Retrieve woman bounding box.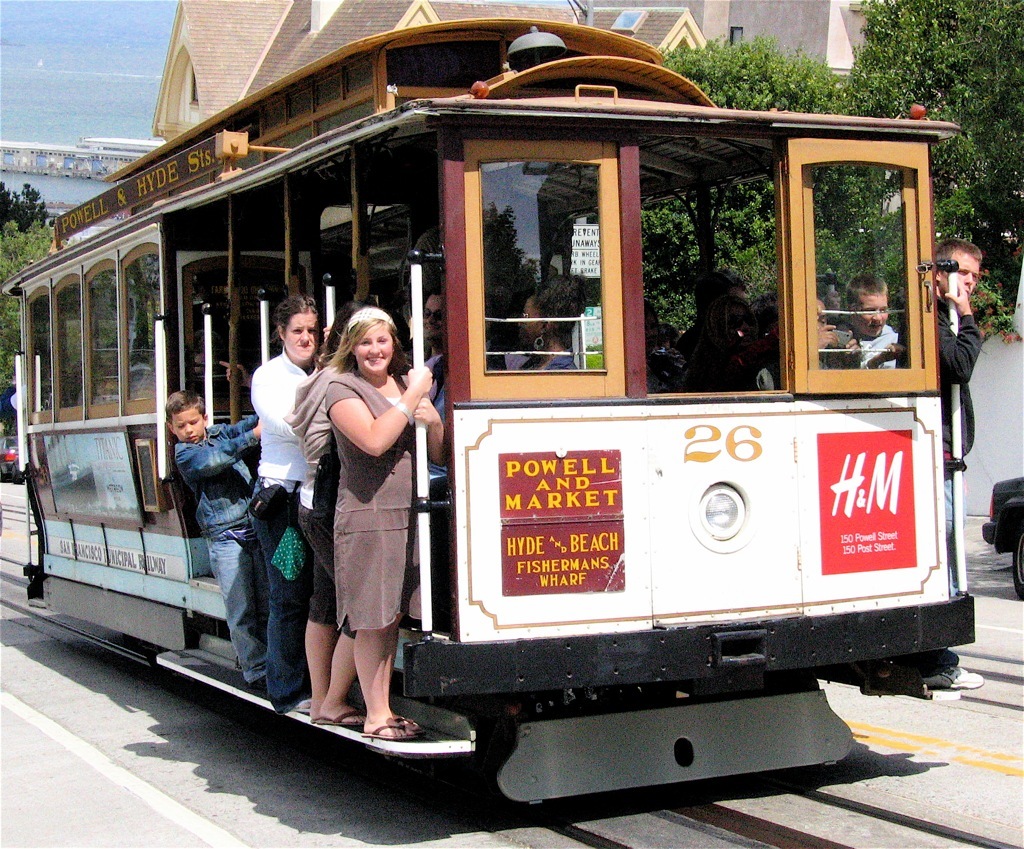
Bounding box: bbox=(515, 272, 585, 373).
